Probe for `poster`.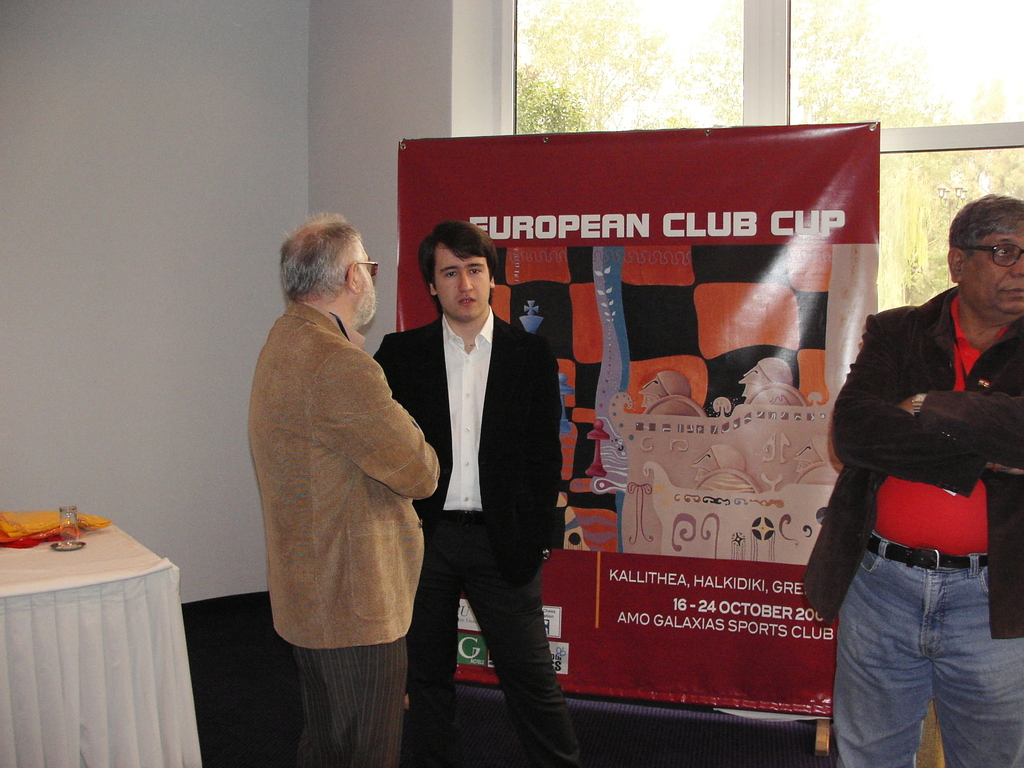
Probe result: <region>399, 121, 877, 716</region>.
